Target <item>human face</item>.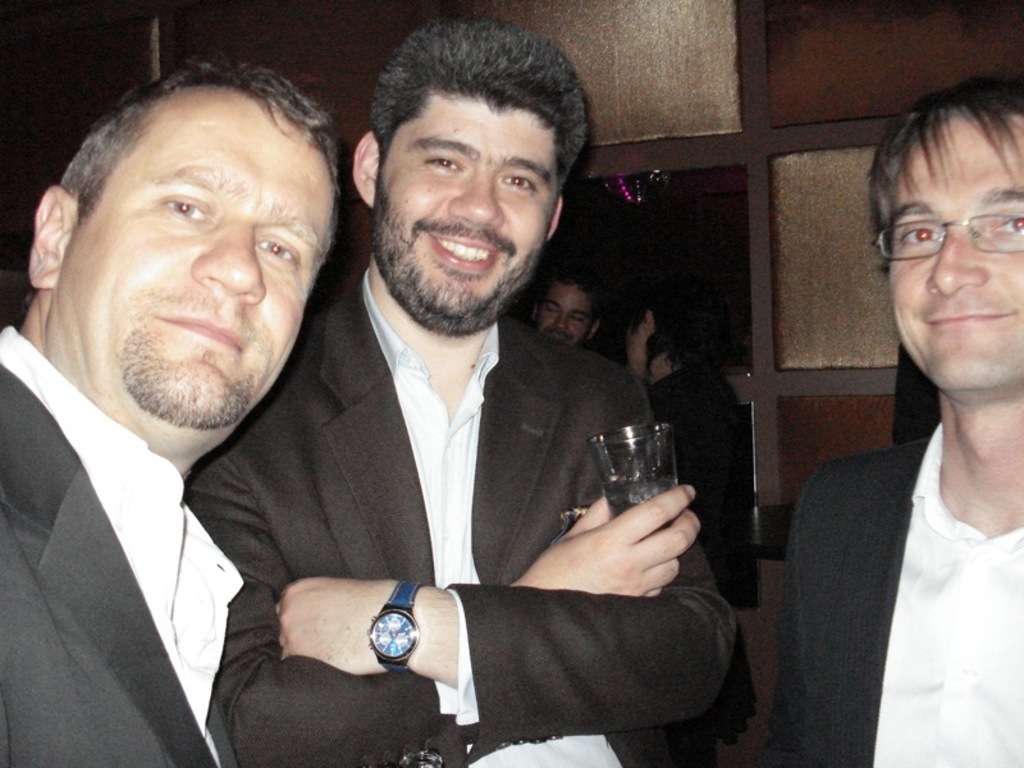
Target region: bbox=(887, 120, 1023, 397).
